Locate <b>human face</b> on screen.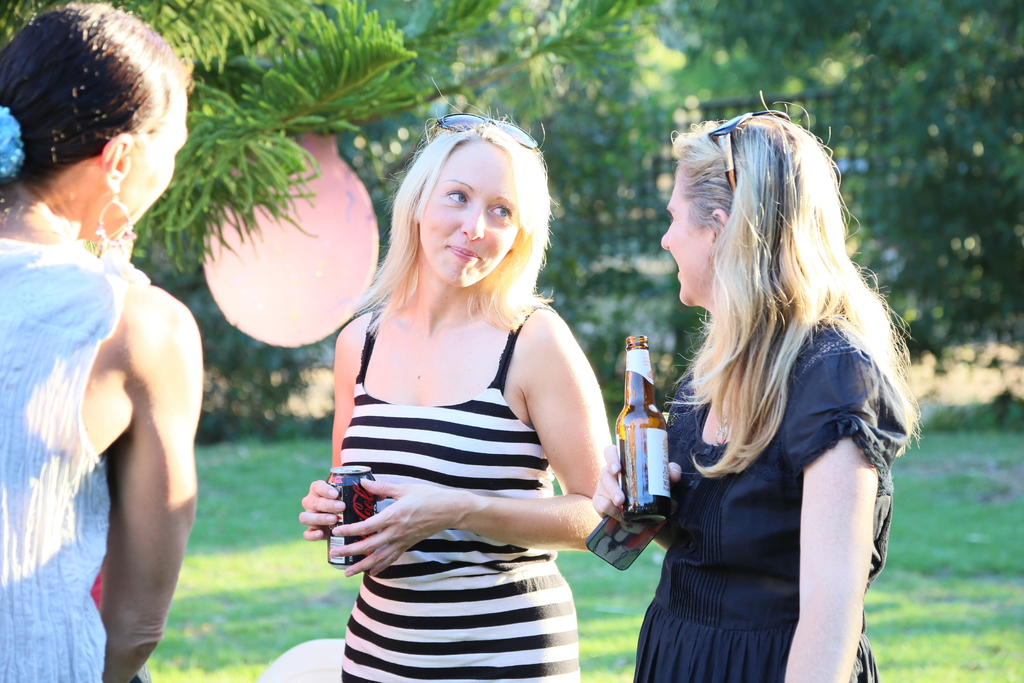
On screen at 659 163 711 308.
